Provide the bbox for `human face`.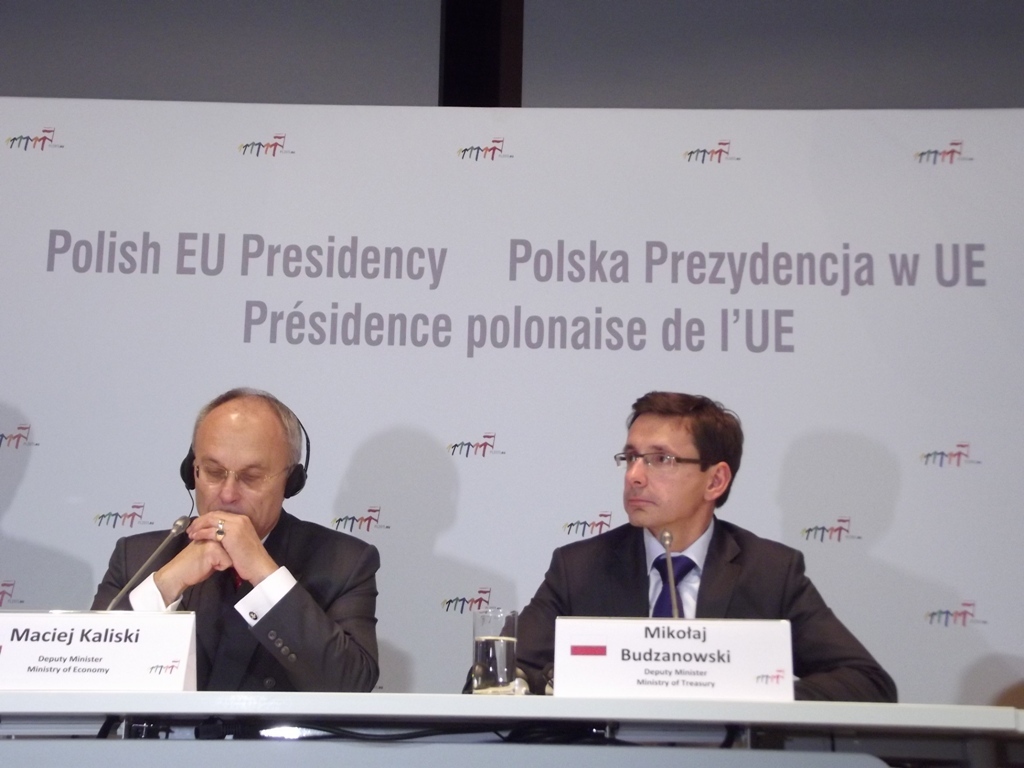
rect(618, 416, 705, 532).
